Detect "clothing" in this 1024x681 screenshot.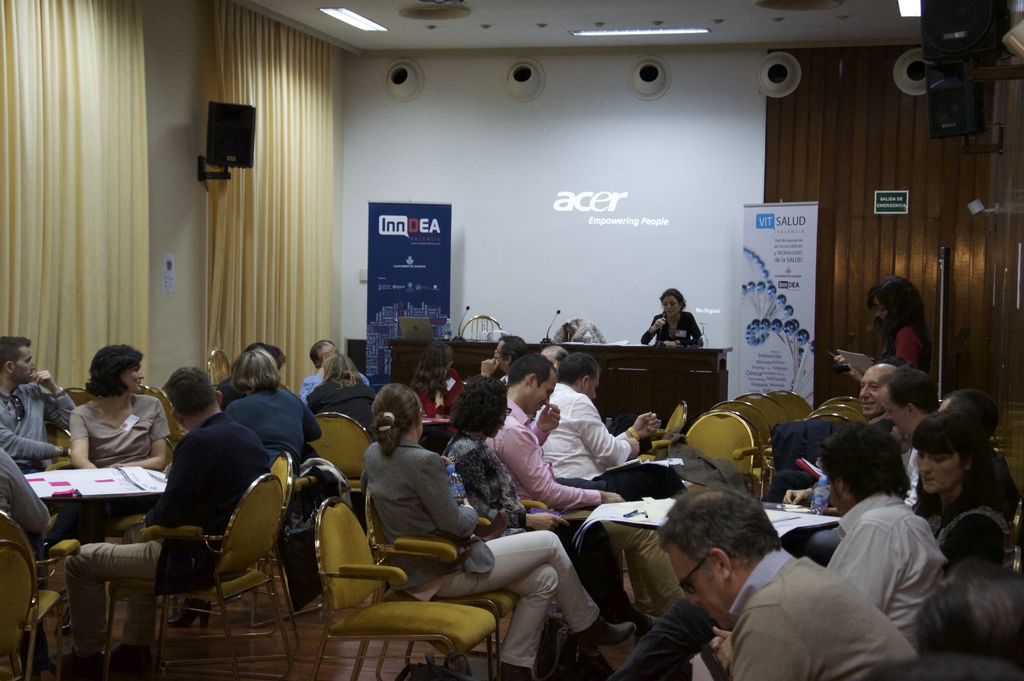
Detection: <bbox>0, 393, 65, 479</bbox>.
